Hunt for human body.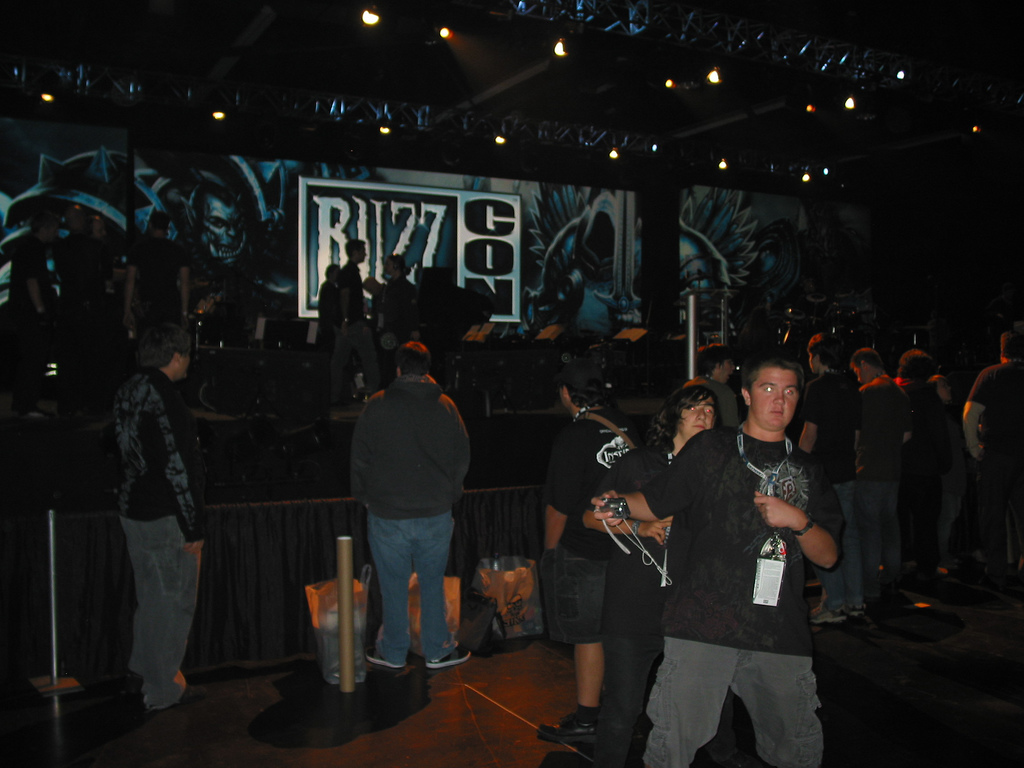
Hunted down at [left=577, top=383, right=713, bottom=669].
